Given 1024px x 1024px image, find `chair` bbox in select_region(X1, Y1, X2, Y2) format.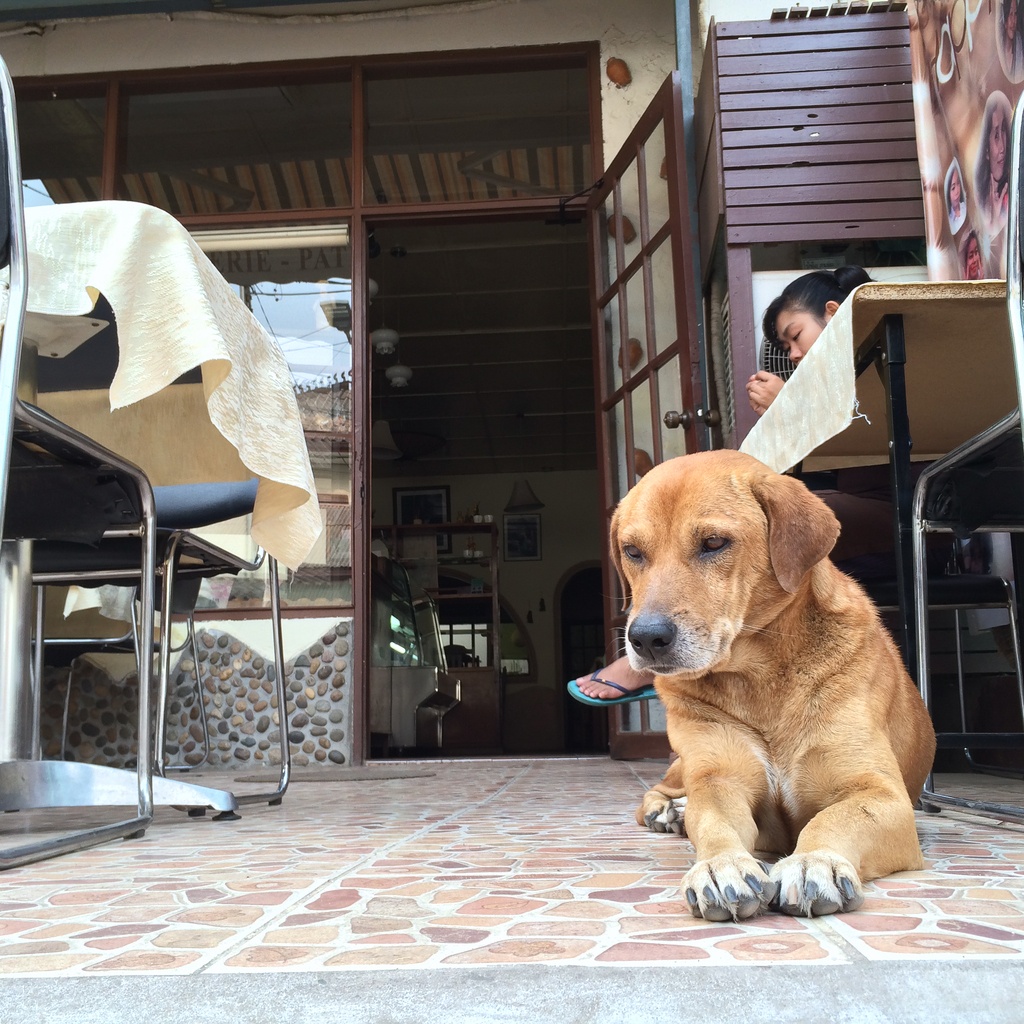
select_region(903, 100, 1023, 829).
